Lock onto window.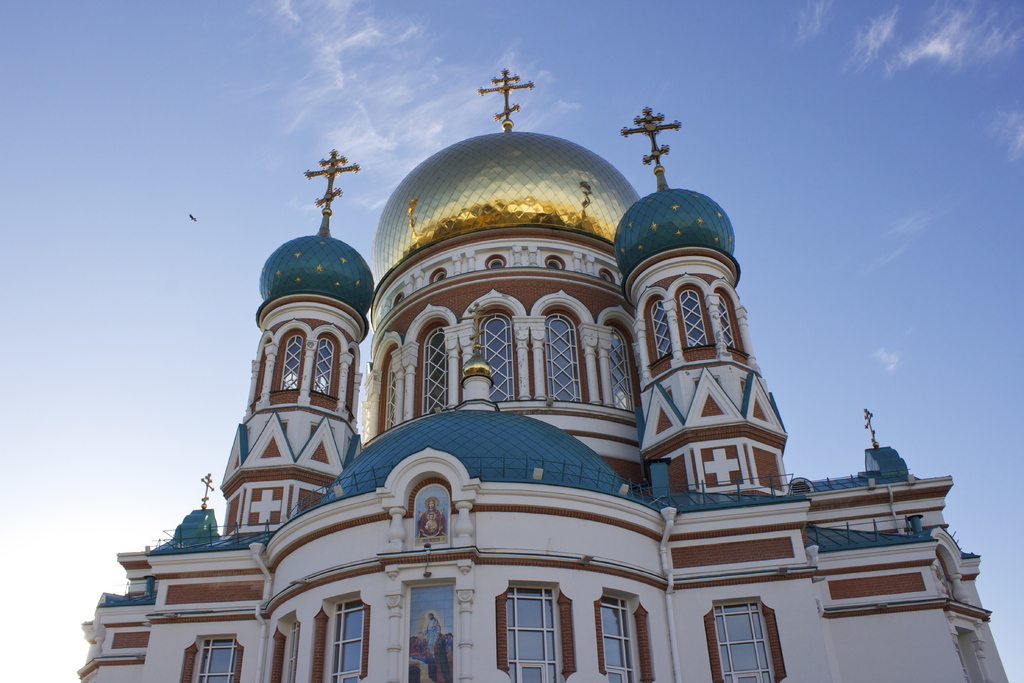
Locked: bbox=(706, 604, 787, 682).
